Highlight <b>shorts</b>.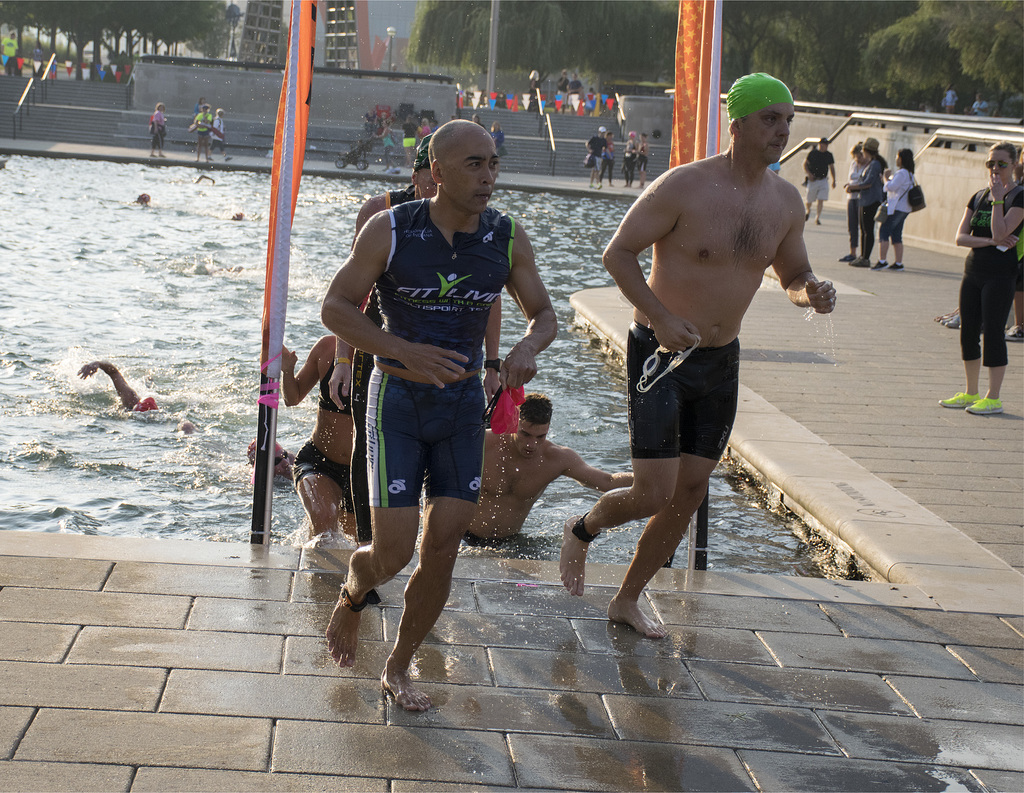
Highlighted region: <region>212, 140, 223, 151</region>.
